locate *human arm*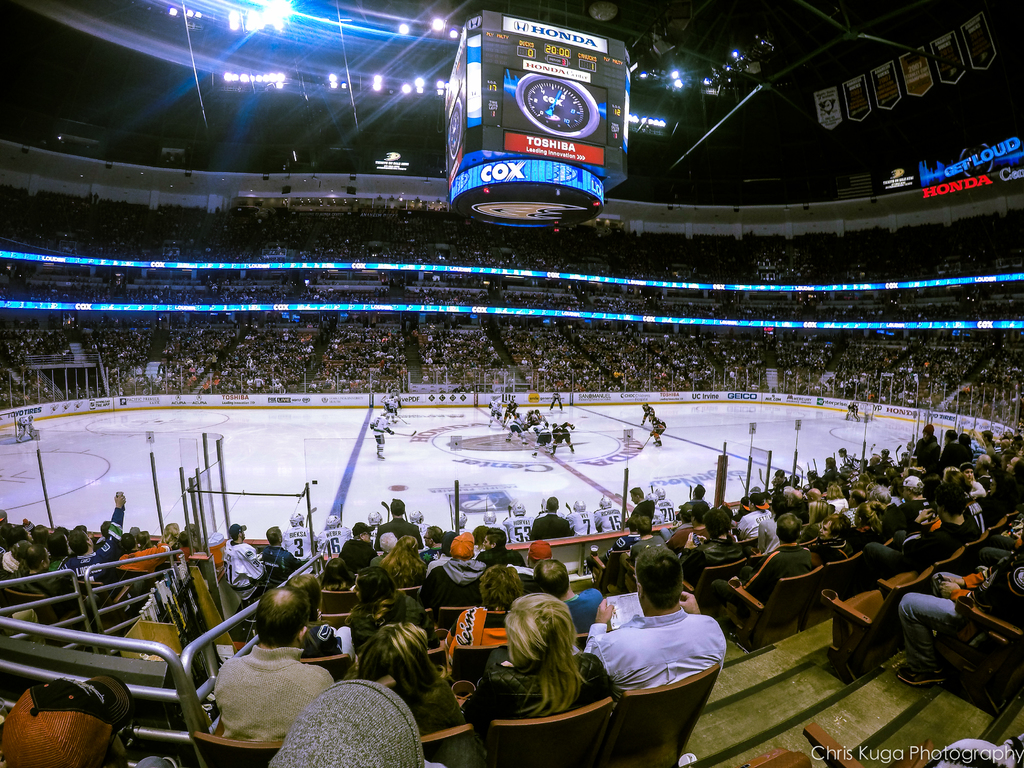
select_region(590, 550, 605, 570)
